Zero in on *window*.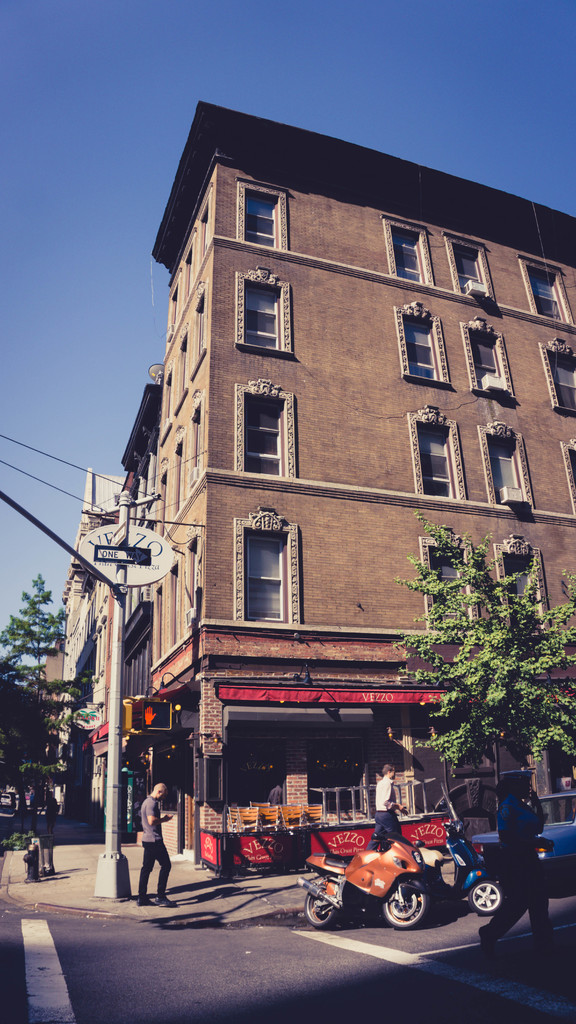
Zeroed in: 234, 179, 292, 248.
